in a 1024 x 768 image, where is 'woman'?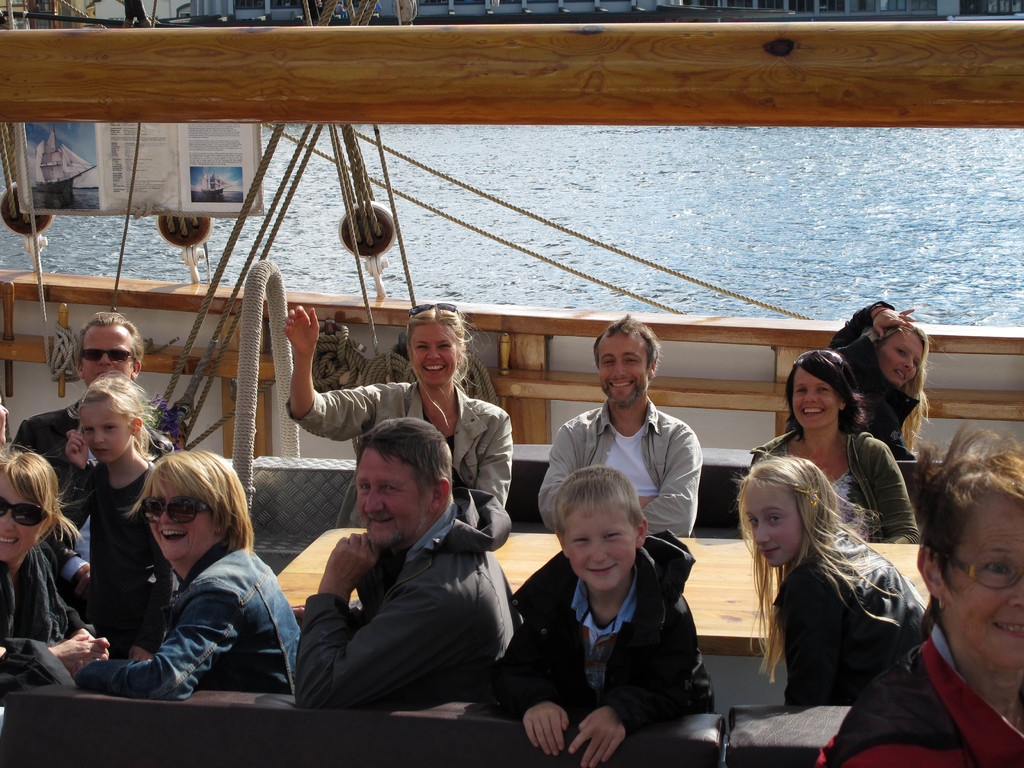
833,295,923,480.
